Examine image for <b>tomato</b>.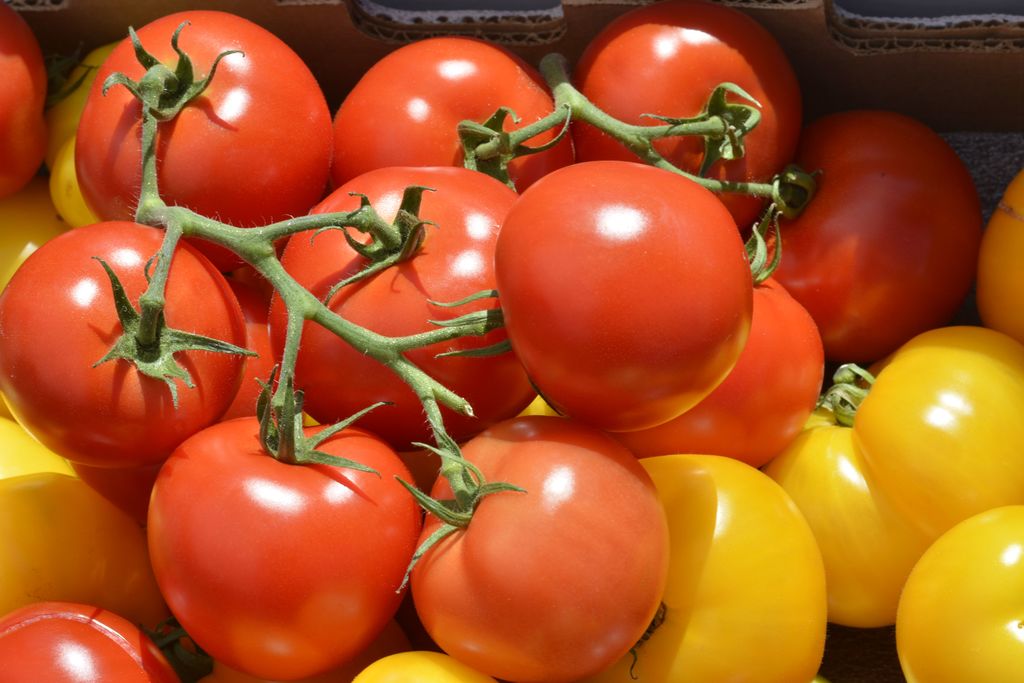
Examination result: bbox(551, 1, 806, 229).
